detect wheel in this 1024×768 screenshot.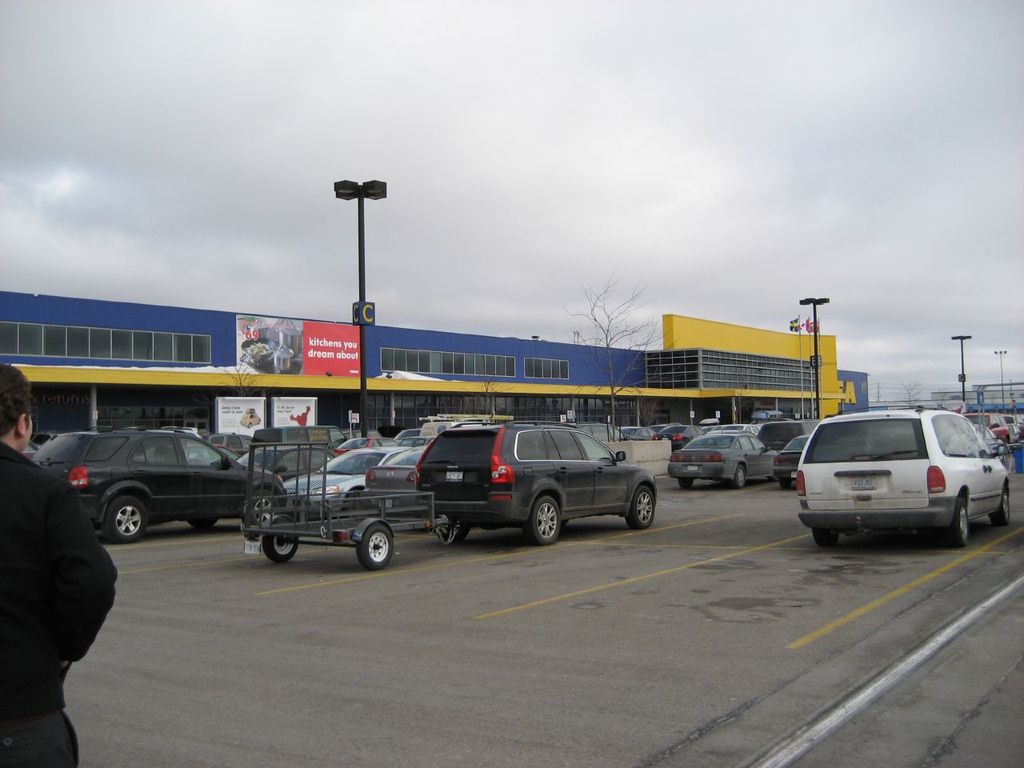
Detection: pyautogui.locateOnScreen(537, 495, 566, 544).
